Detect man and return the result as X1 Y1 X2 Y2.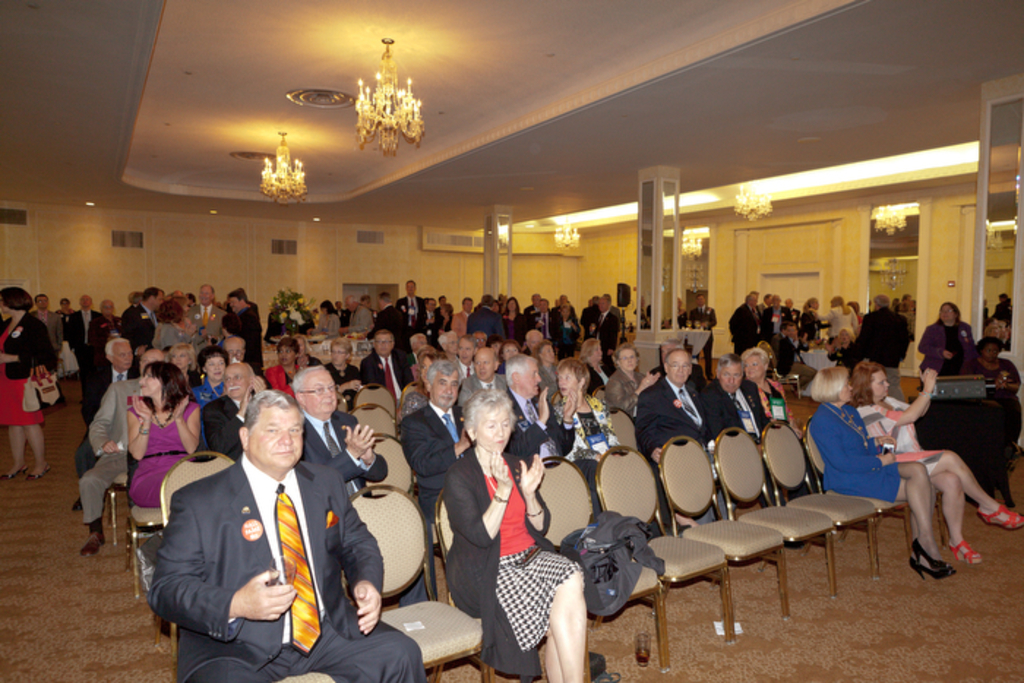
451 338 475 377.
